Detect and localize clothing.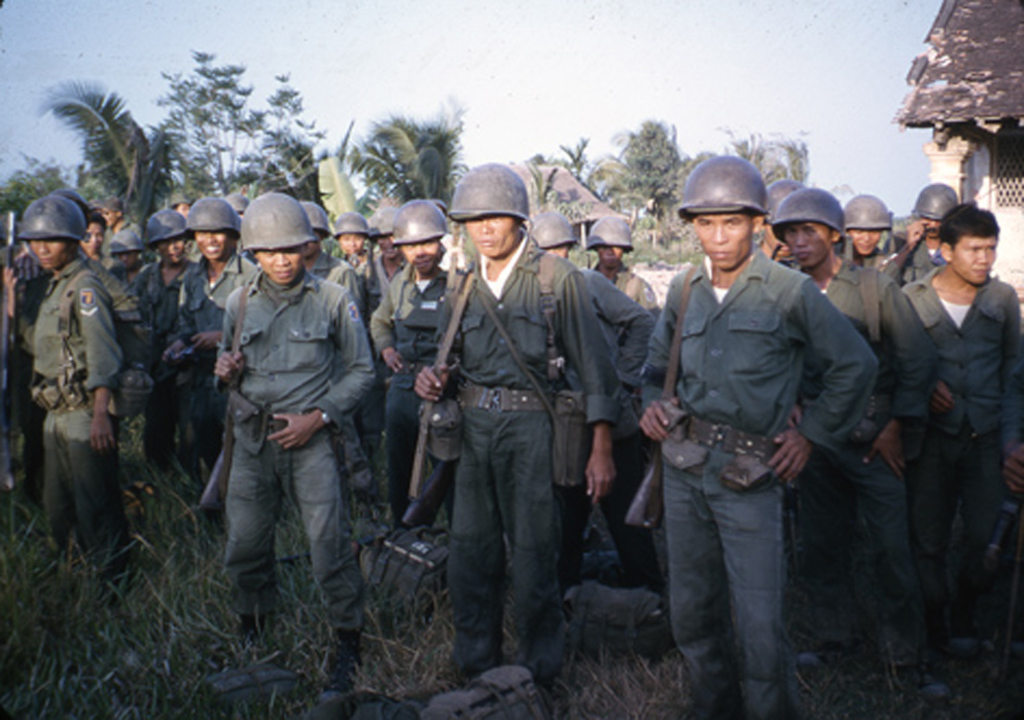
Localized at 631:248:885:719.
